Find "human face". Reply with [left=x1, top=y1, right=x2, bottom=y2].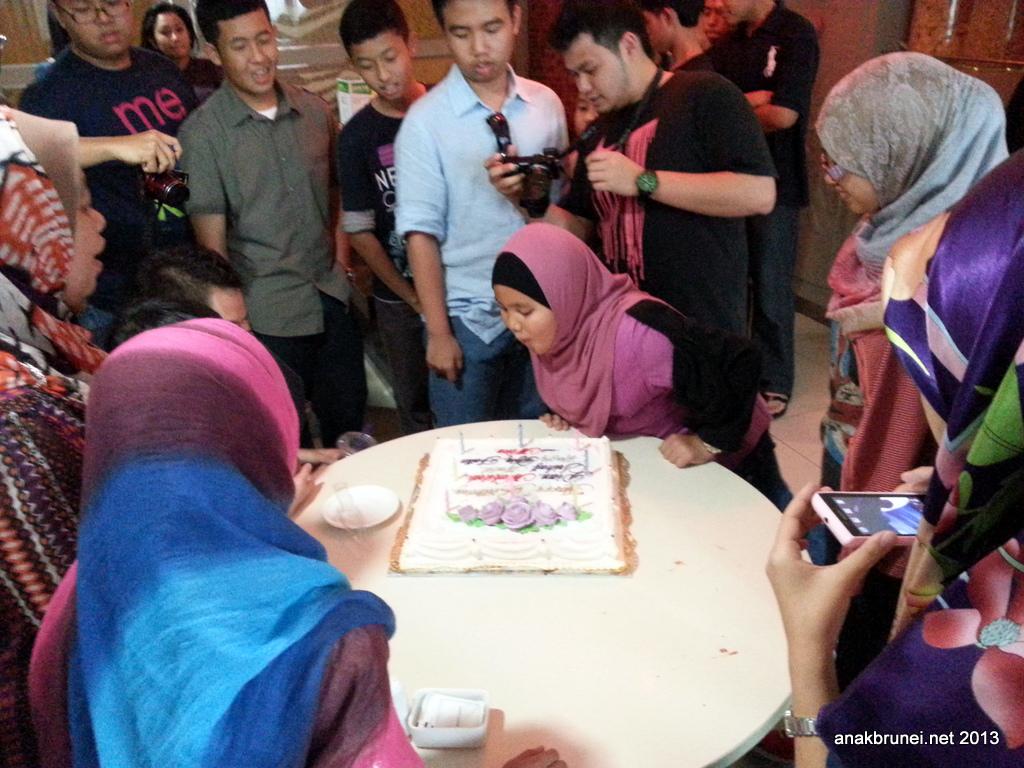
[left=484, top=274, right=551, bottom=353].
